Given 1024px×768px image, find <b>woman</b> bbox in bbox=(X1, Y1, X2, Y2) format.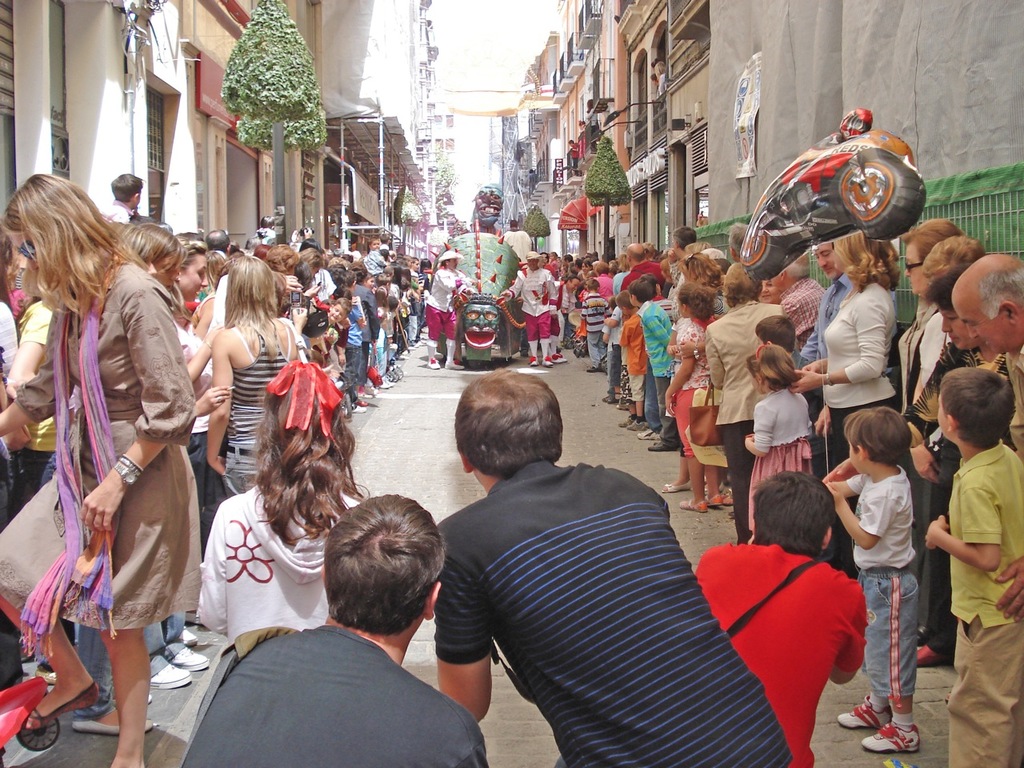
bbox=(786, 233, 899, 570).
